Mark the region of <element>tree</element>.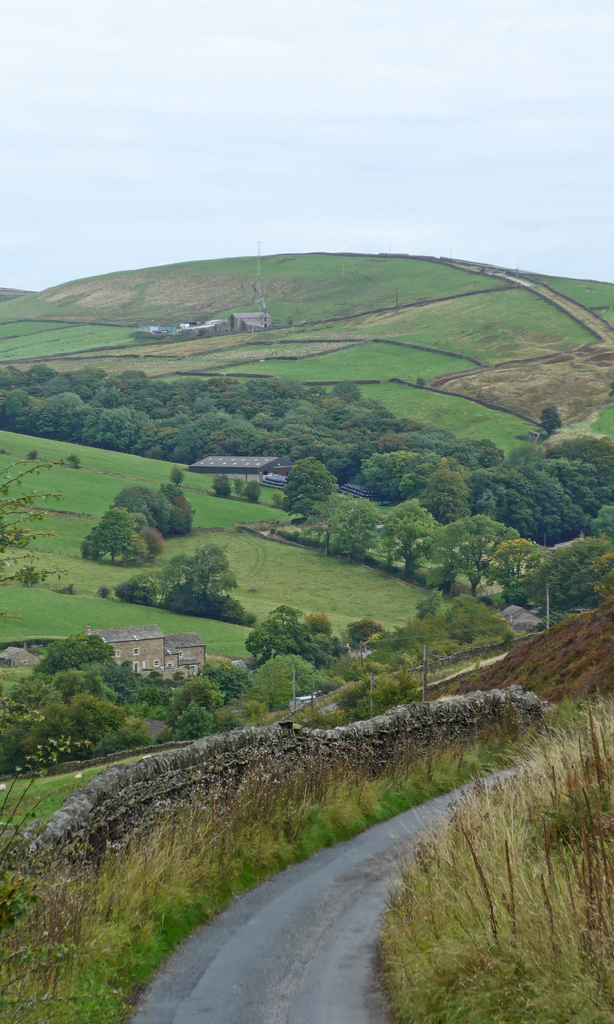
Region: <region>111, 487, 172, 534</region>.
